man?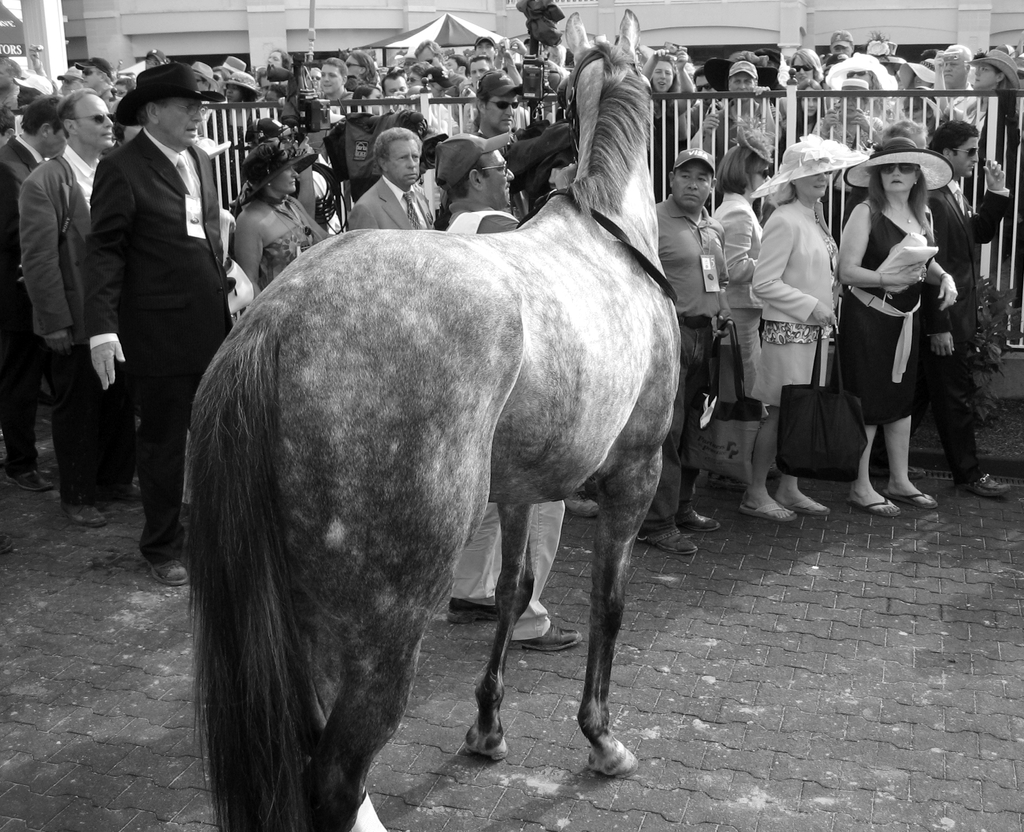
bbox(939, 44, 974, 104)
